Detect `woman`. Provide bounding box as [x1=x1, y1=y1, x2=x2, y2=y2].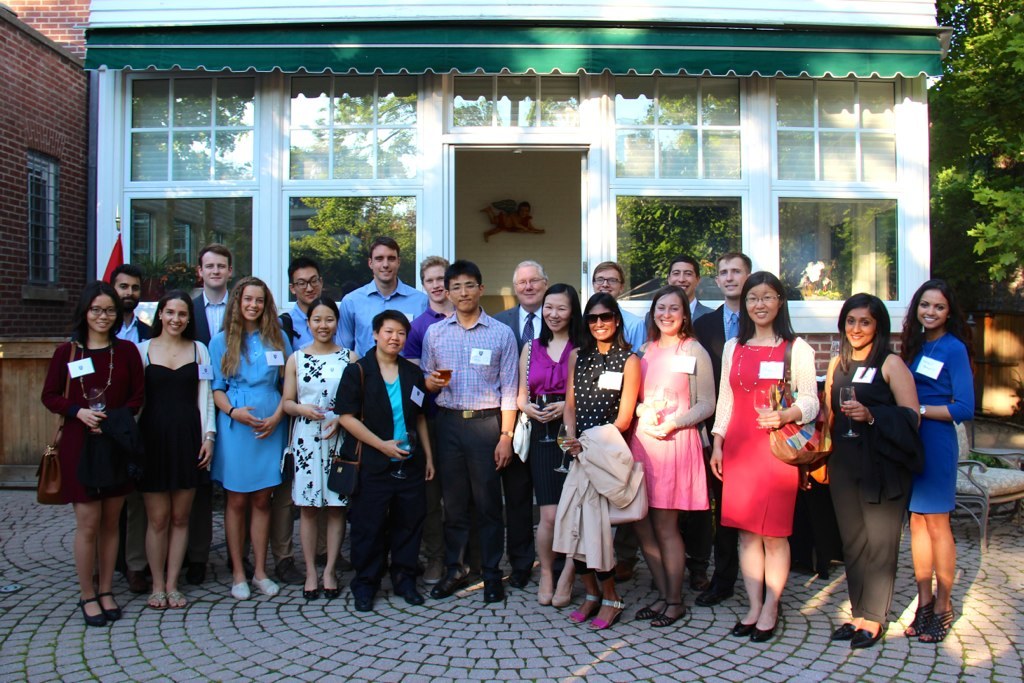
[x1=630, y1=288, x2=715, y2=626].
